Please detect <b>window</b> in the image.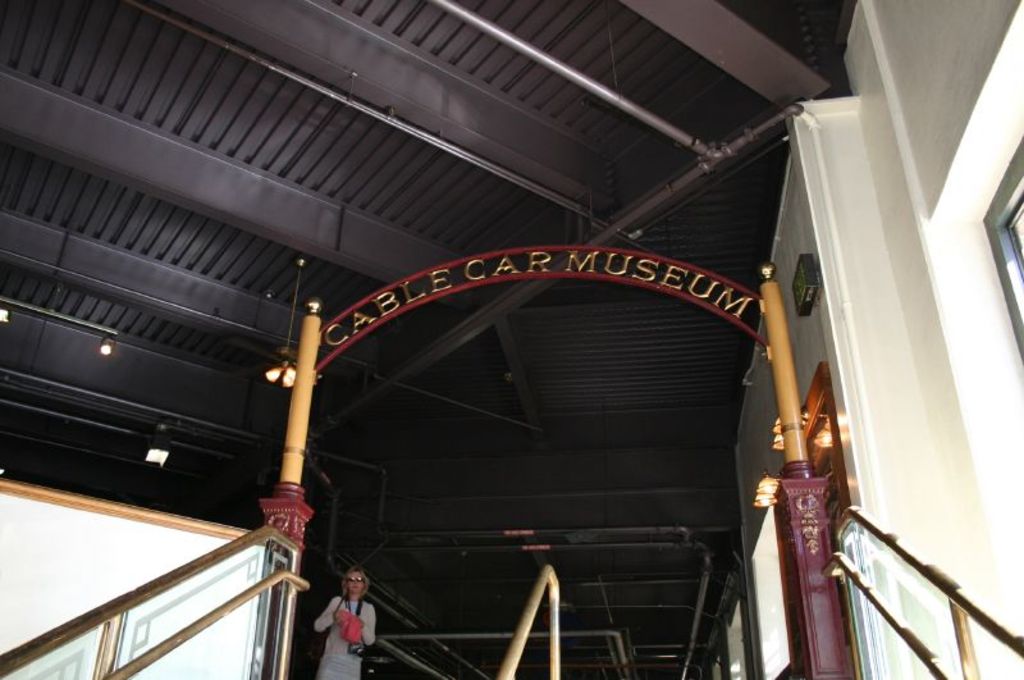
977, 134, 1023, 366.
